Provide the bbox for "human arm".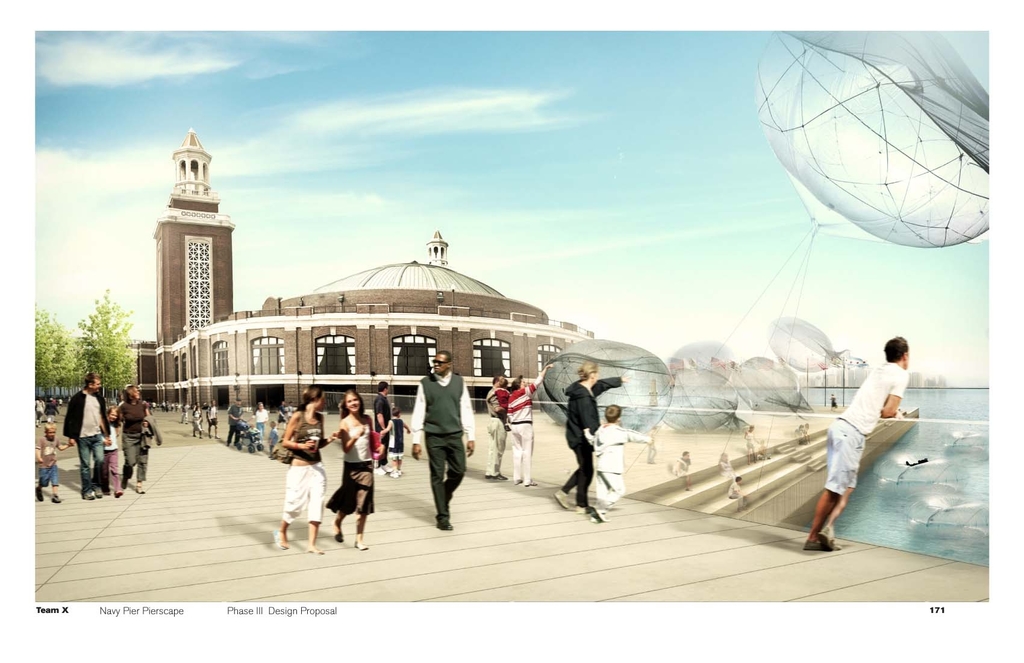
x1=321, y1=430, x2=336, y2=445.
